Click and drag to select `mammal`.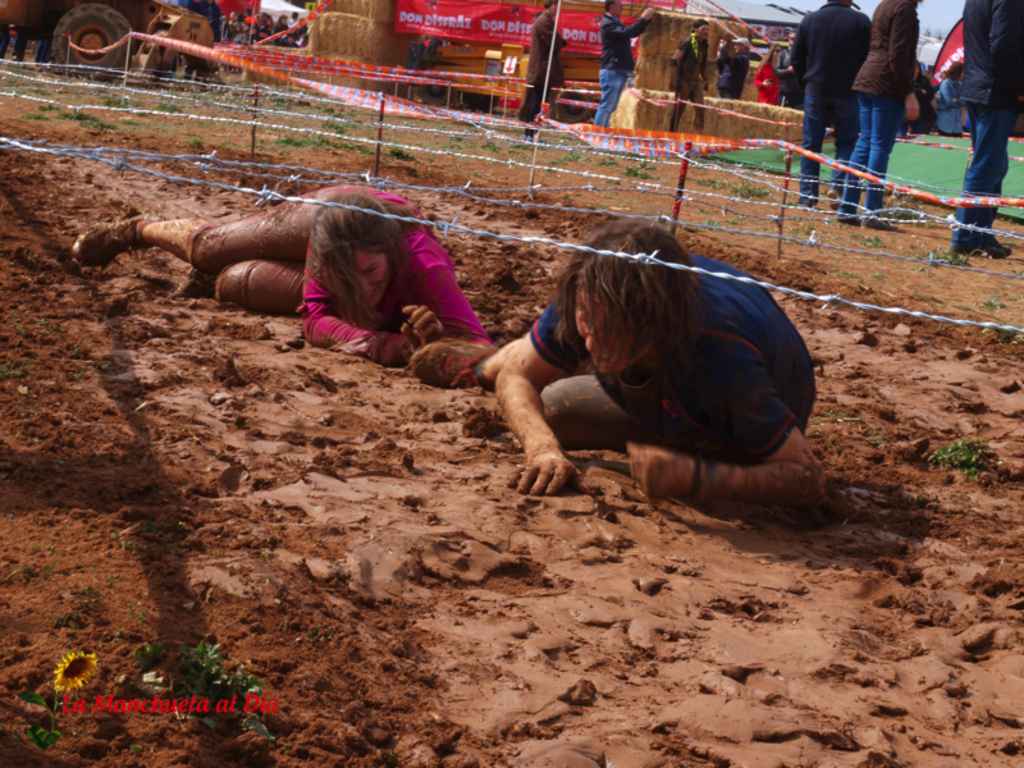
Selection: [x1=750, y1=38, x2=783, y2=104].
